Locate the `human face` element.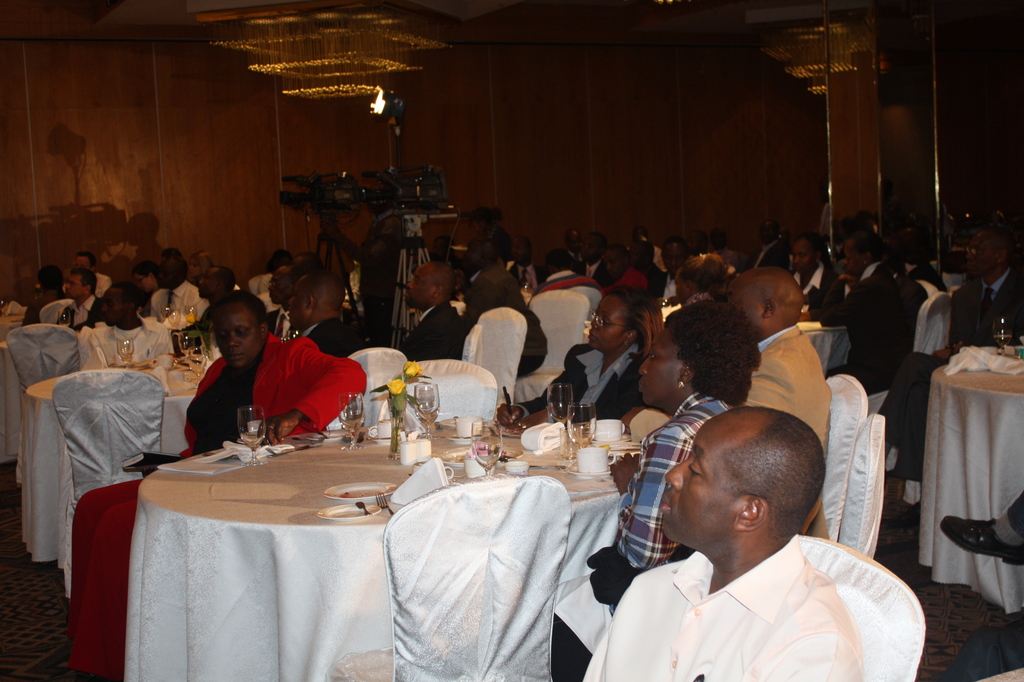
Element bbox: bbox=[962, 225, 1005, 276].
